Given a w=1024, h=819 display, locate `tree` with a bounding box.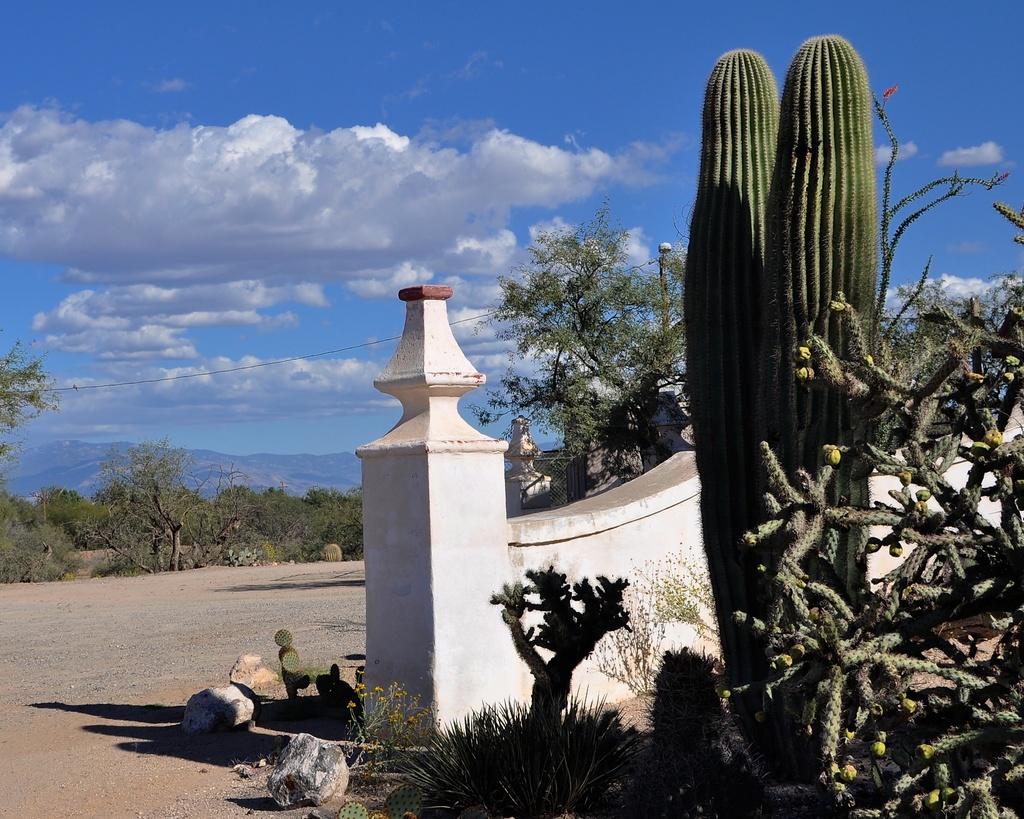
Located: (x1=474, y1=203, x2=680, y2=454).
